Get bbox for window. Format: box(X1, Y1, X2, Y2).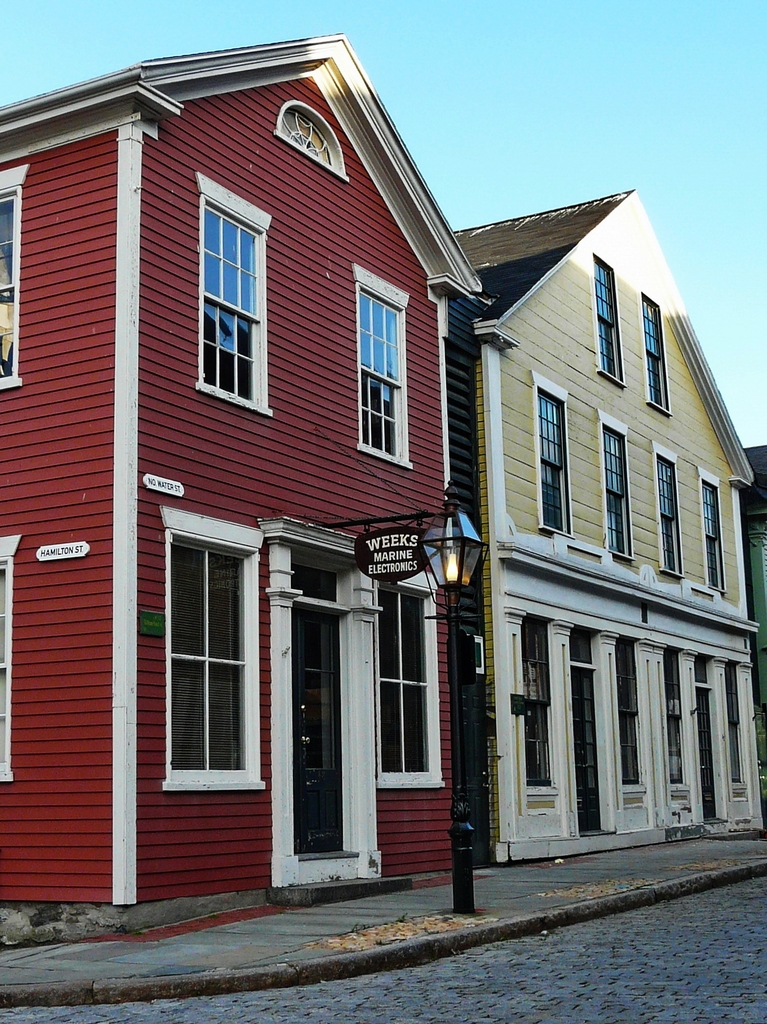
box(0, 540, 19, 784).
